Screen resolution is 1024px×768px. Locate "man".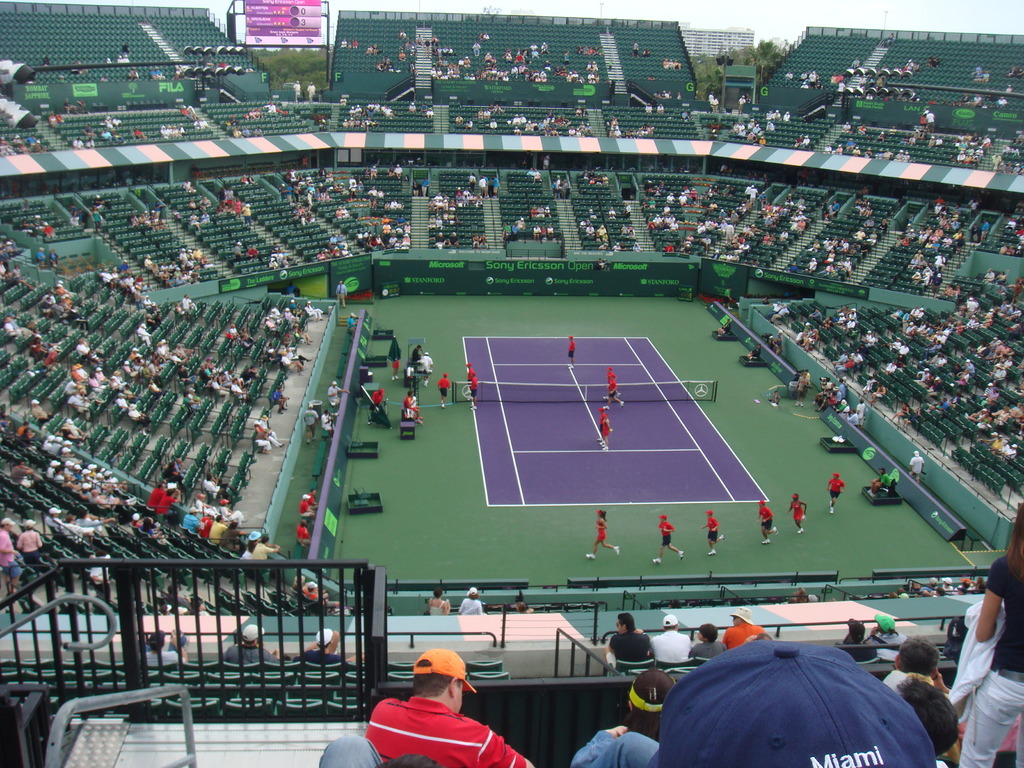
<region>602, 369, 623, 406</region>.
